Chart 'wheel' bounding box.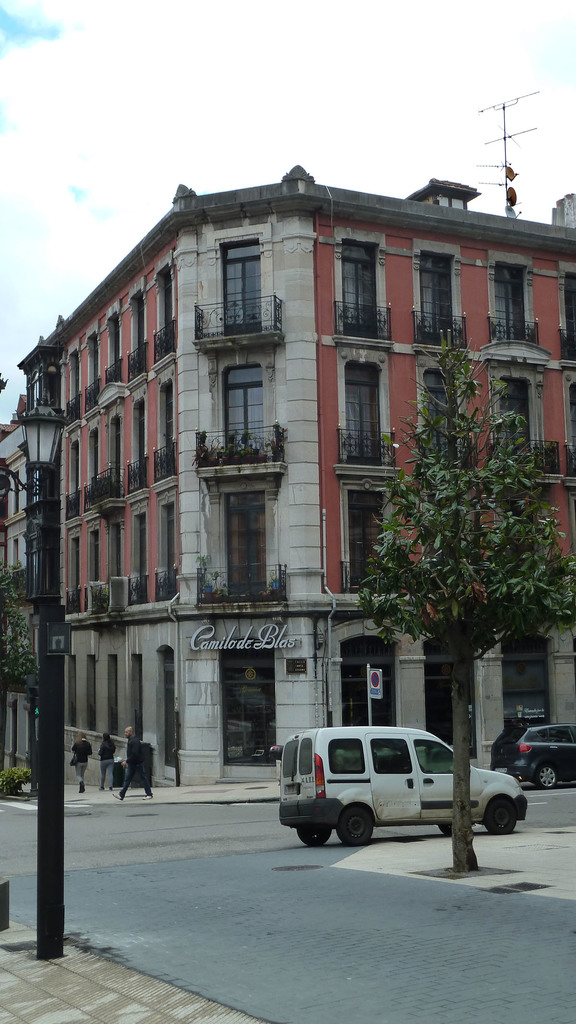
Charted: bbox(440, 824, 452, 836).
